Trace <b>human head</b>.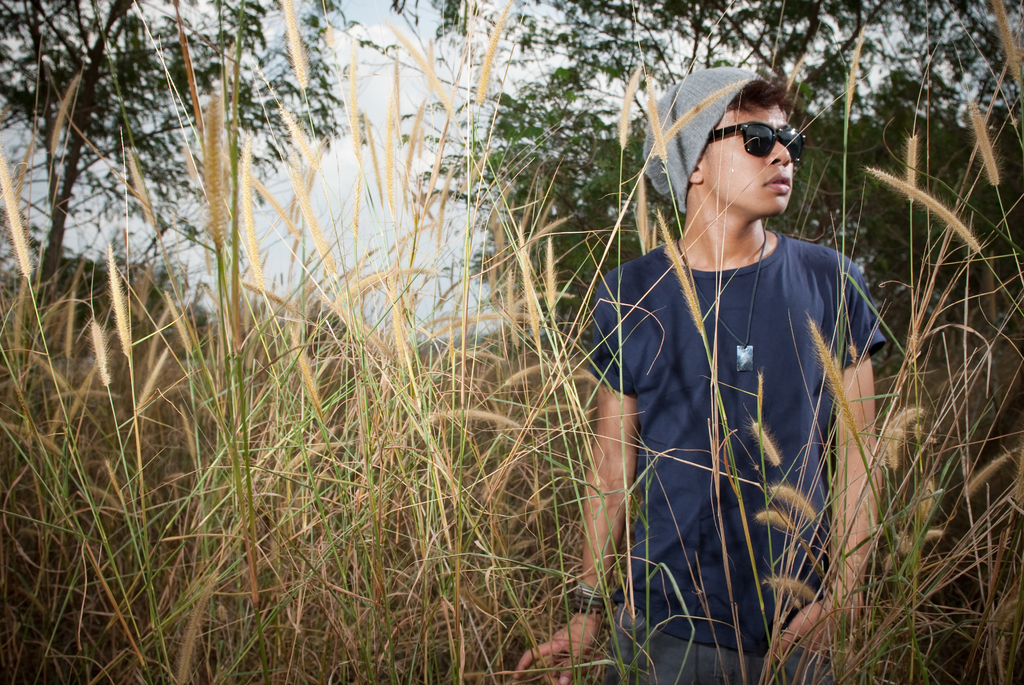
Traced to 684,79,800,219.
